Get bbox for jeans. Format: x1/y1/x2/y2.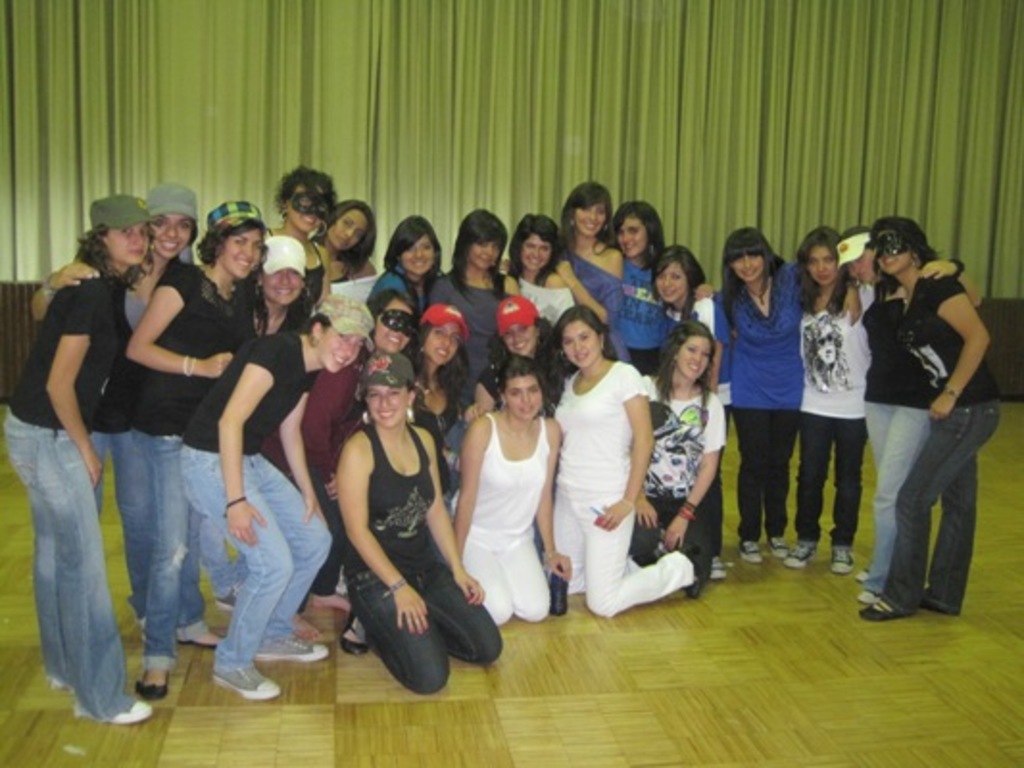
736/401/797/543.
